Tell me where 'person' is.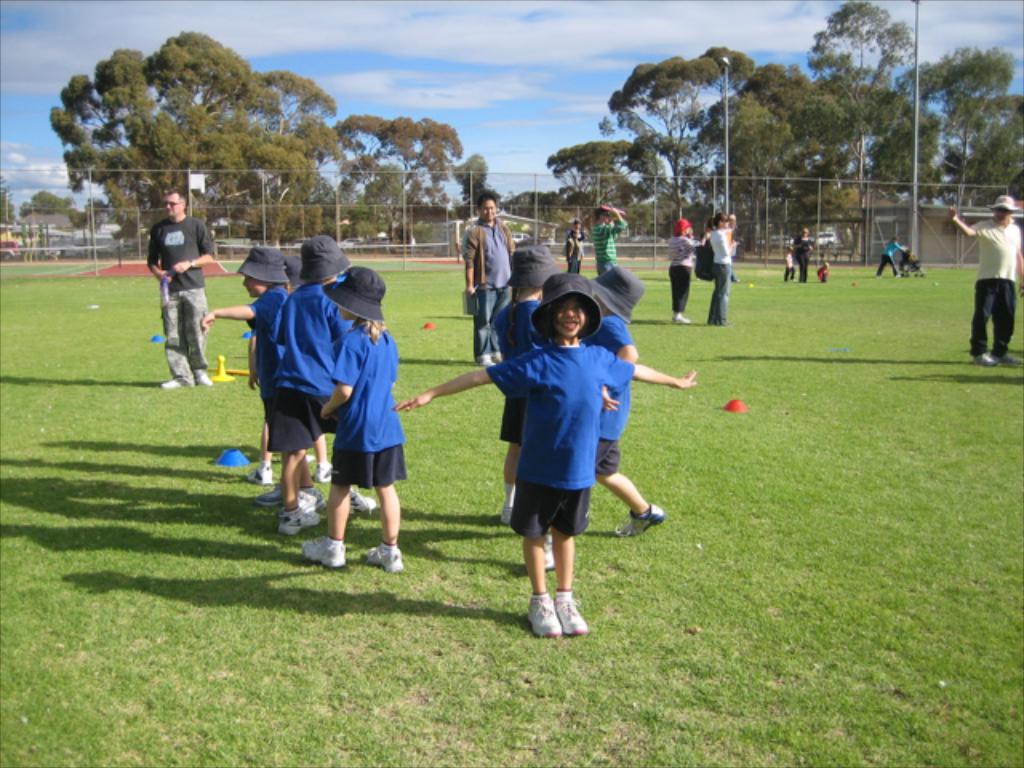
'person' is at l=587, t=256, r=667, b=539.
